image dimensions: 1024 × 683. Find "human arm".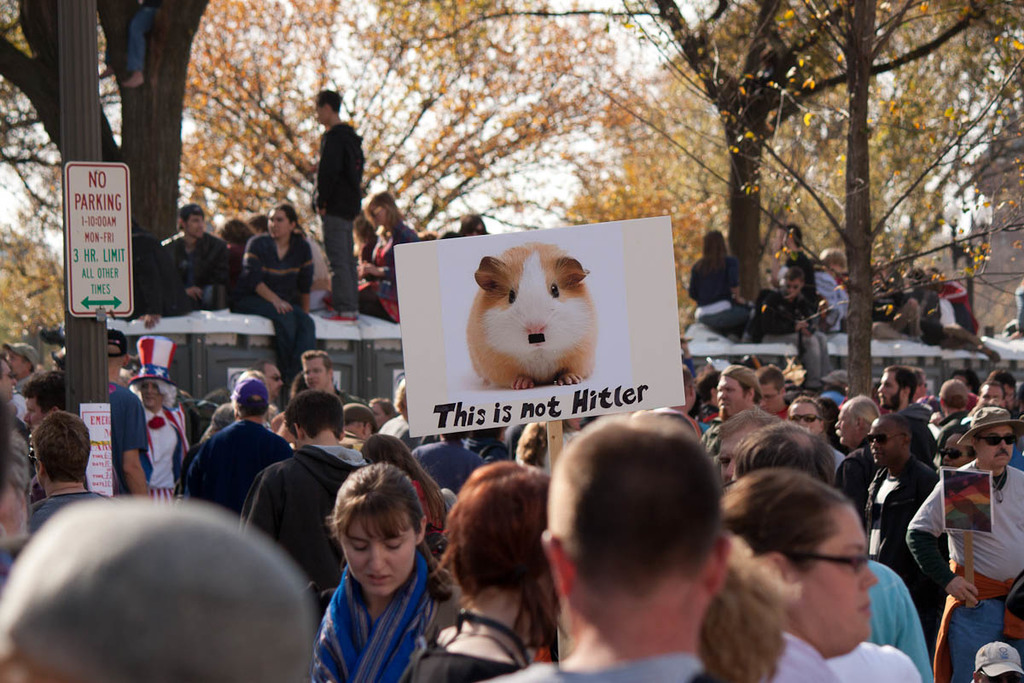
113 398 154 499.
